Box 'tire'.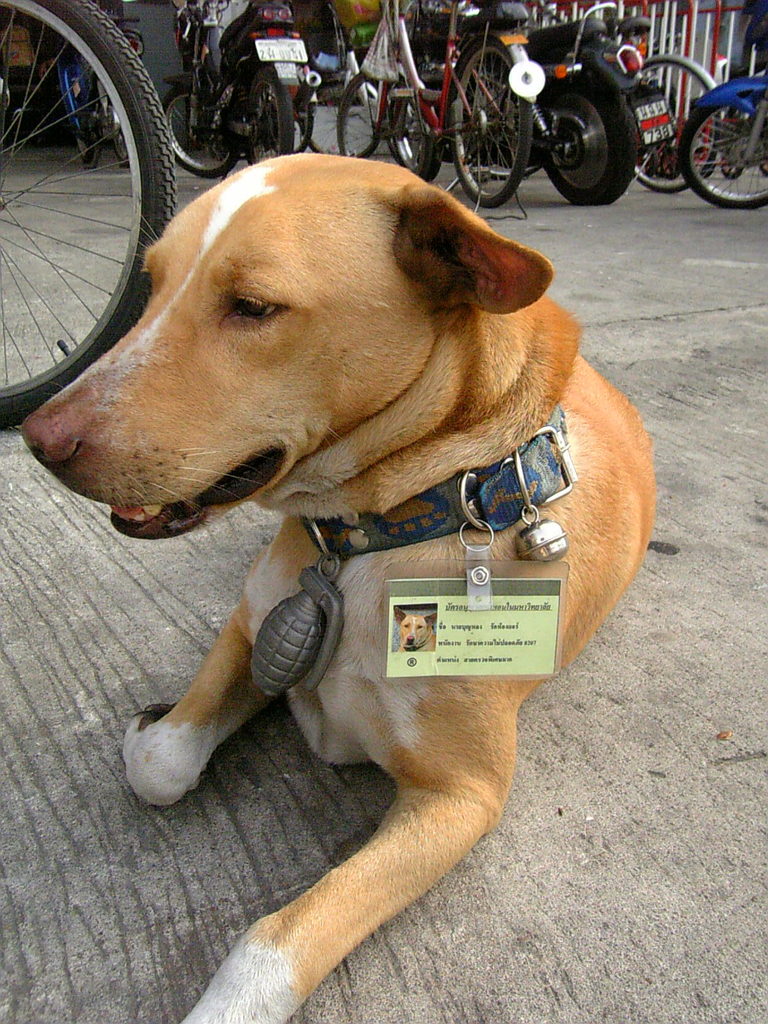
region(157, 87, 243, 178).
